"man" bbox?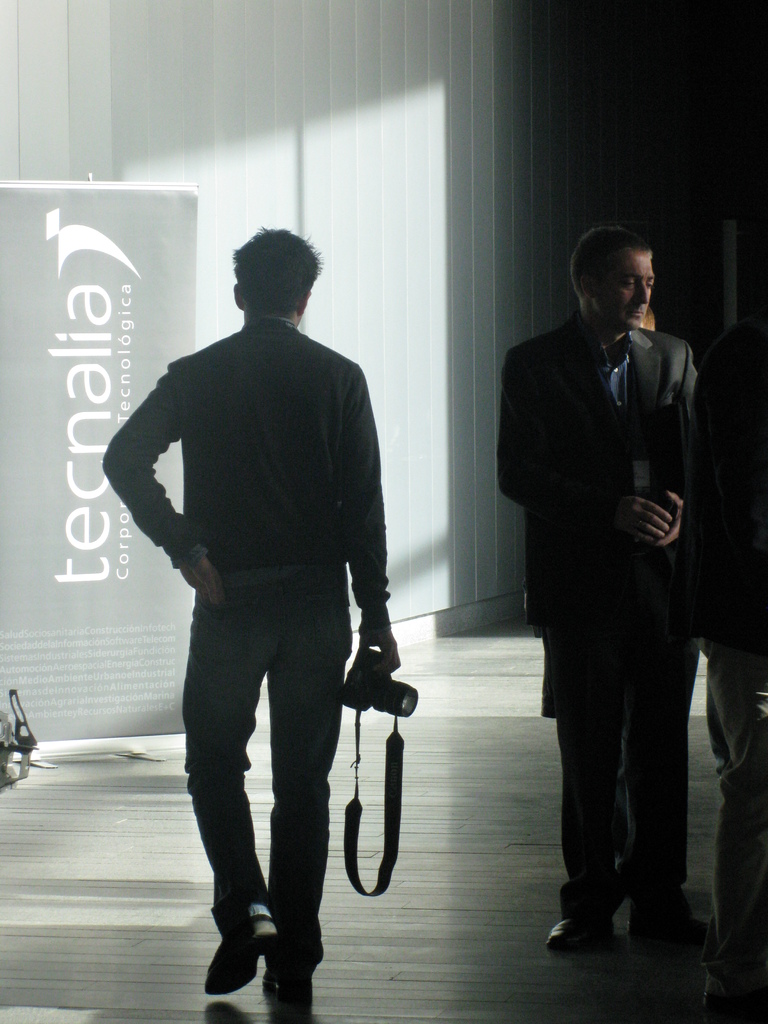
488:217:708:969
